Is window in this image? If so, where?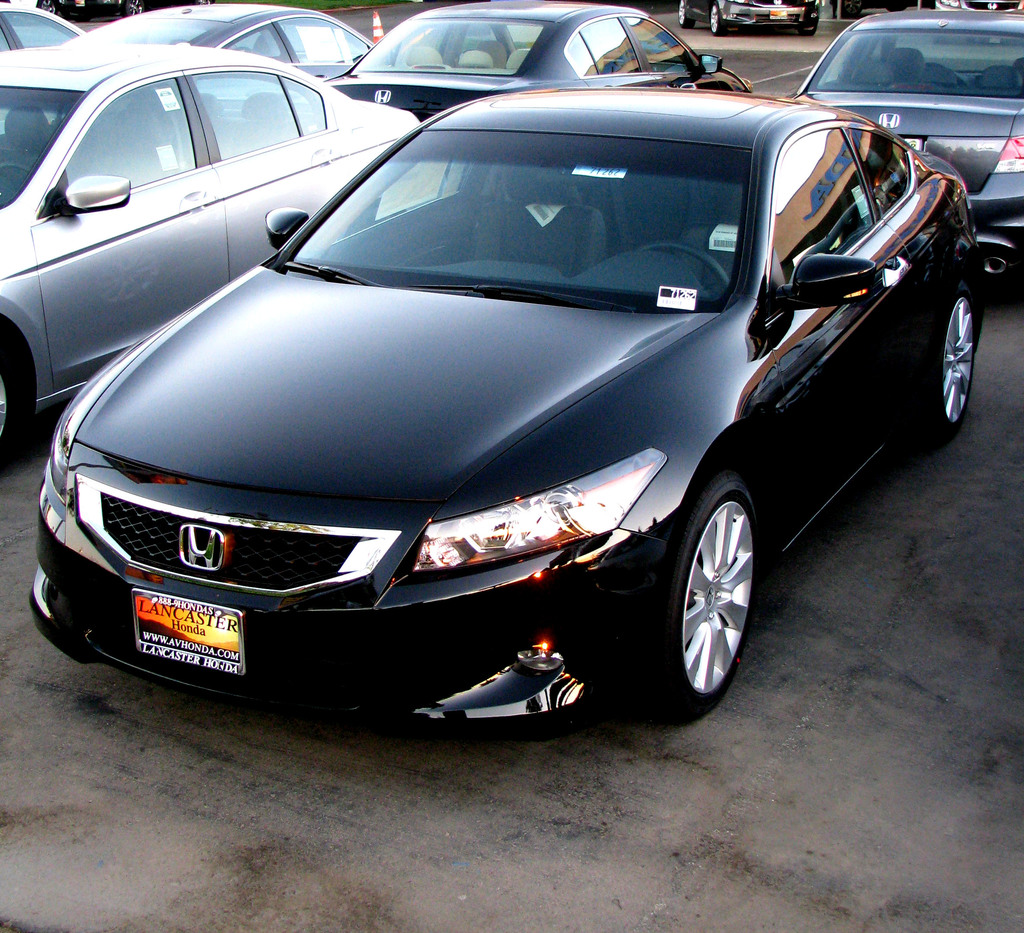
Yes, at (0, 25, 12, 52).
